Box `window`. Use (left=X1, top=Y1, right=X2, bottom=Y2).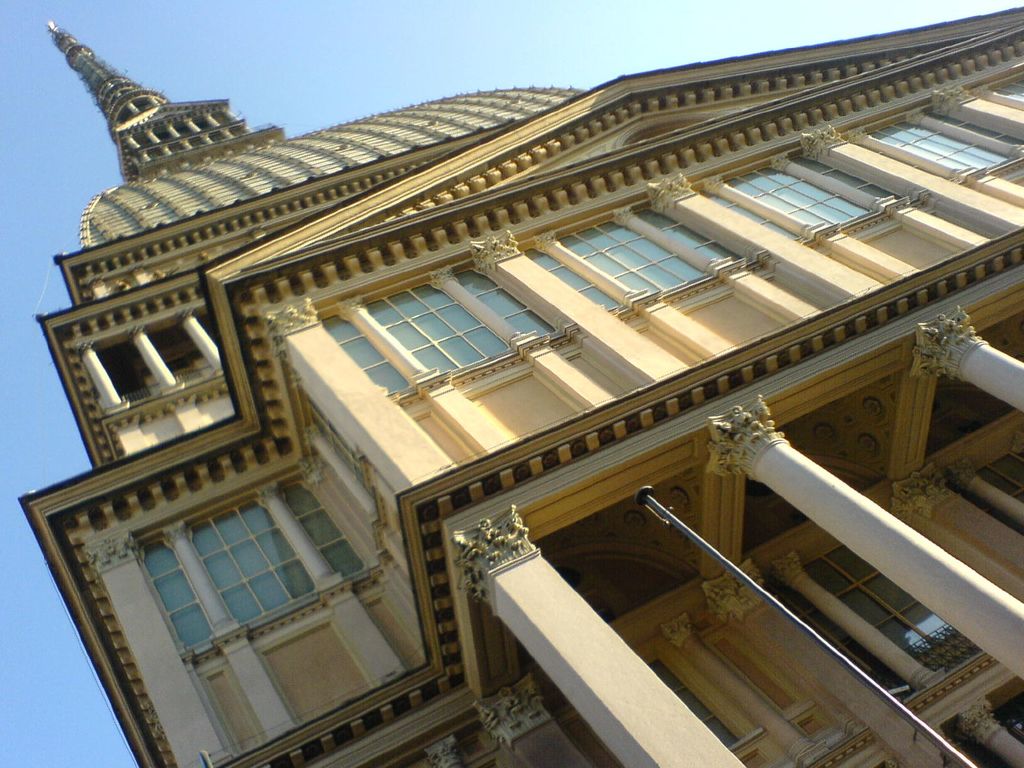
(left=977, top=448, right=1023, bottom=501).
